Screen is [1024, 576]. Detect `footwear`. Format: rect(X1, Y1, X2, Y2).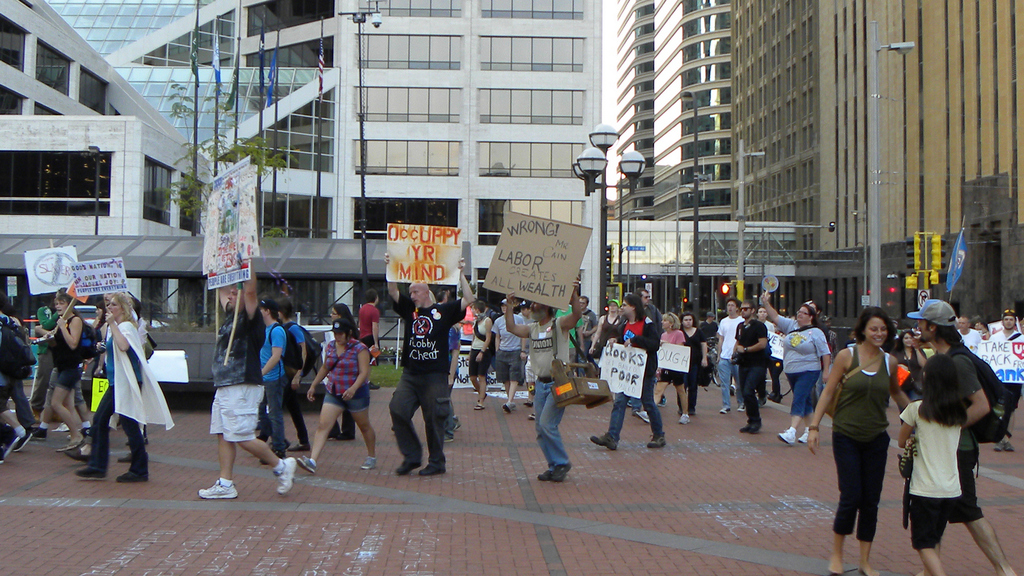
rect(757, 398, 768, 408).
